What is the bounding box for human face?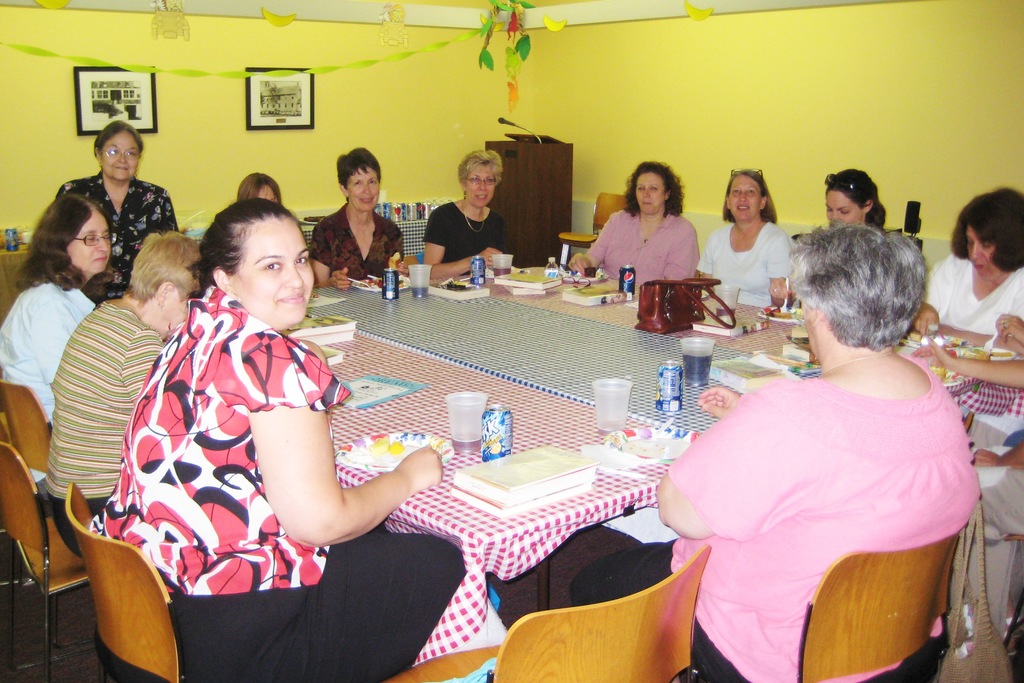
{"x1": 234, "y1": 222, "x2": 316, "y2": 325}.
